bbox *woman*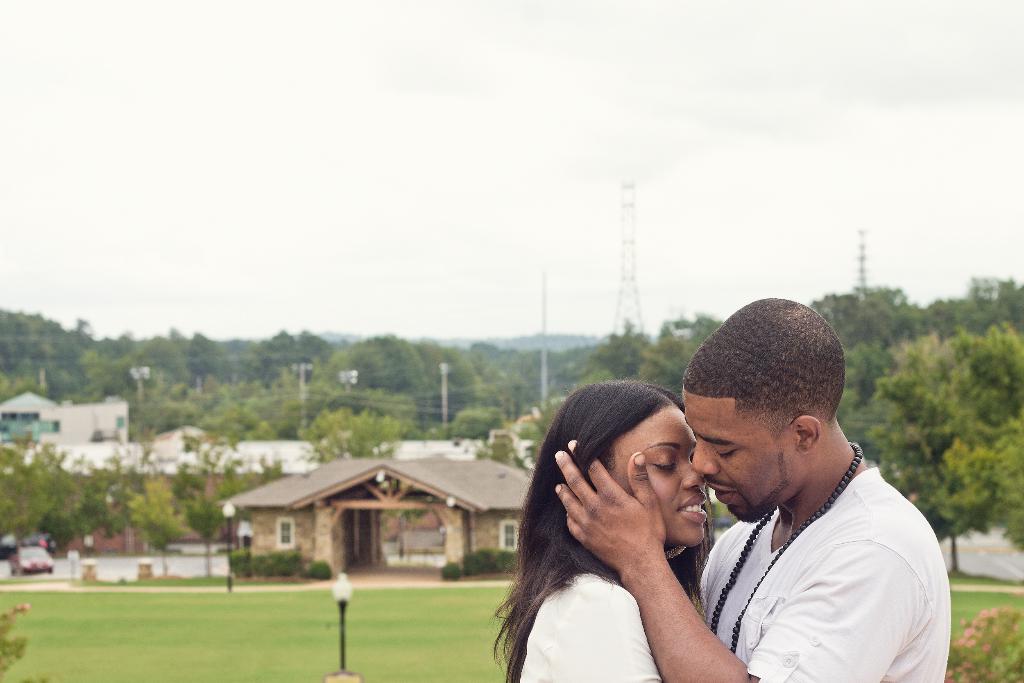
left=484, top=376, right=715, bottom=682
